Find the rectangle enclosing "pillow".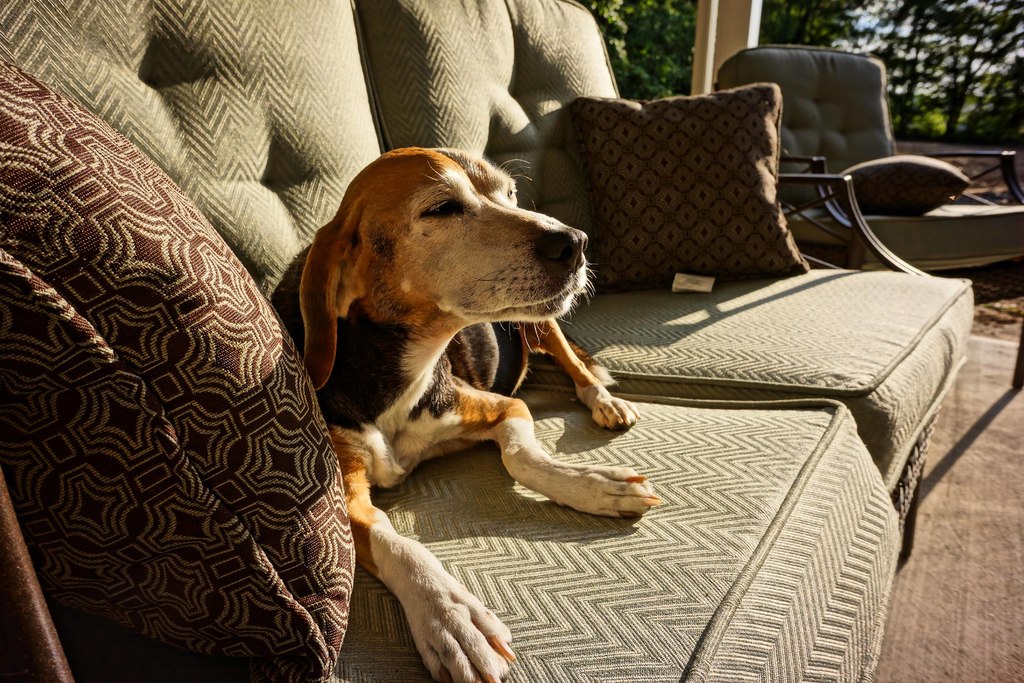
{"left": 833, "top": 149, "right": 968, "bottom": 219}.
